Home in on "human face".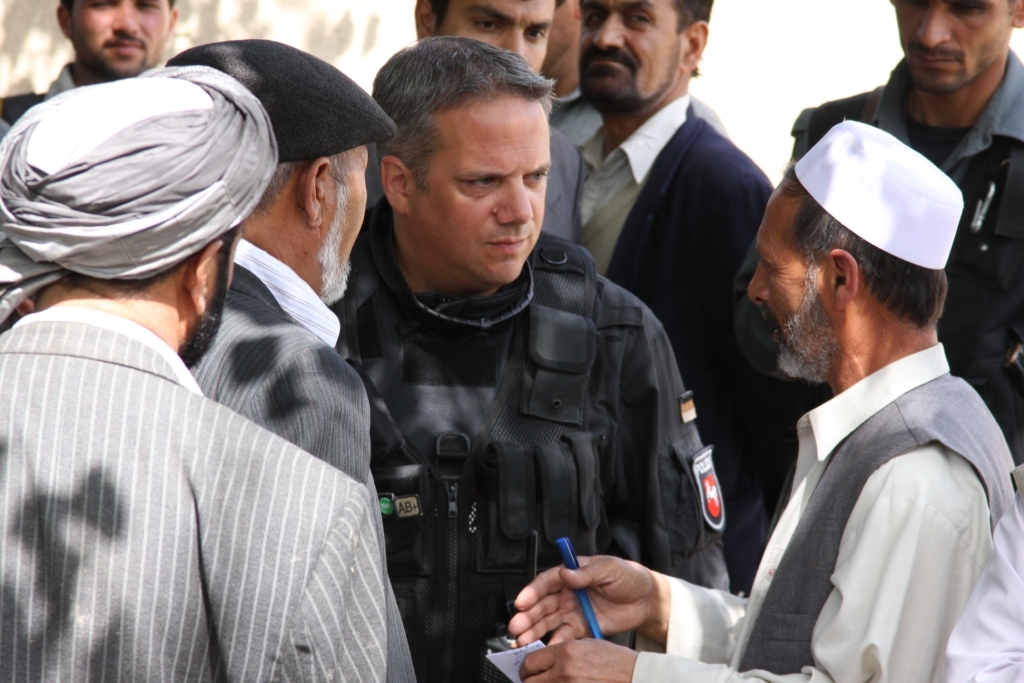
Homed in at 888, 0, 1016, 99.
